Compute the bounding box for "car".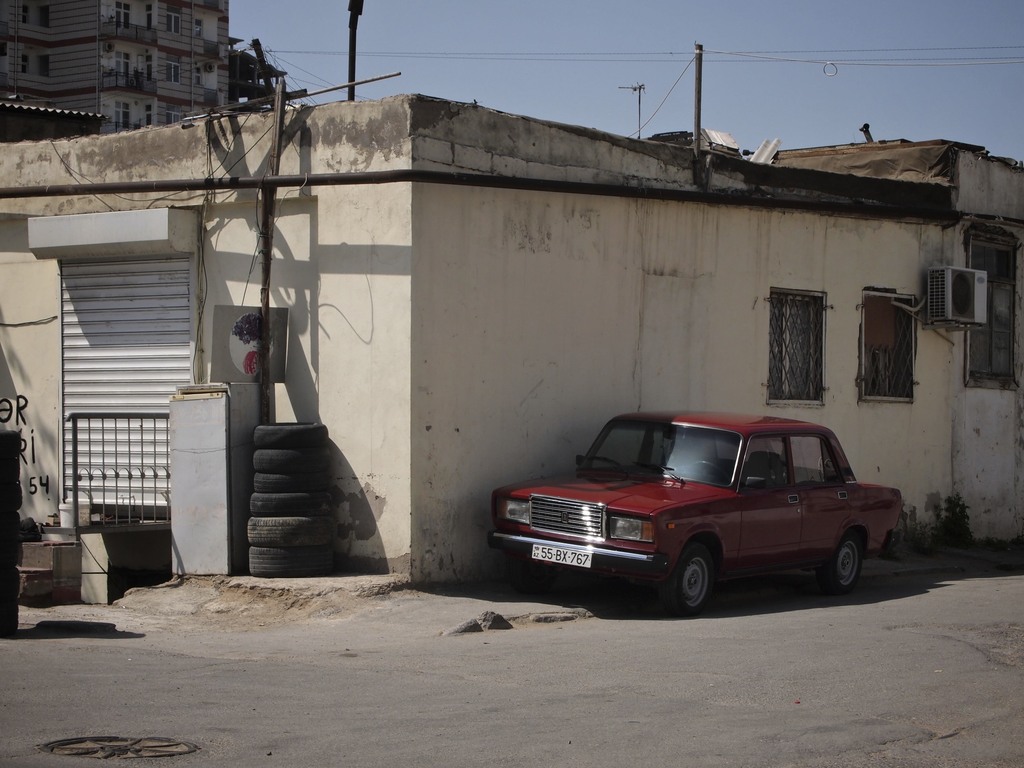
{"x1": 493, "y1": 407, "x2": 899, "y2": 614}.
